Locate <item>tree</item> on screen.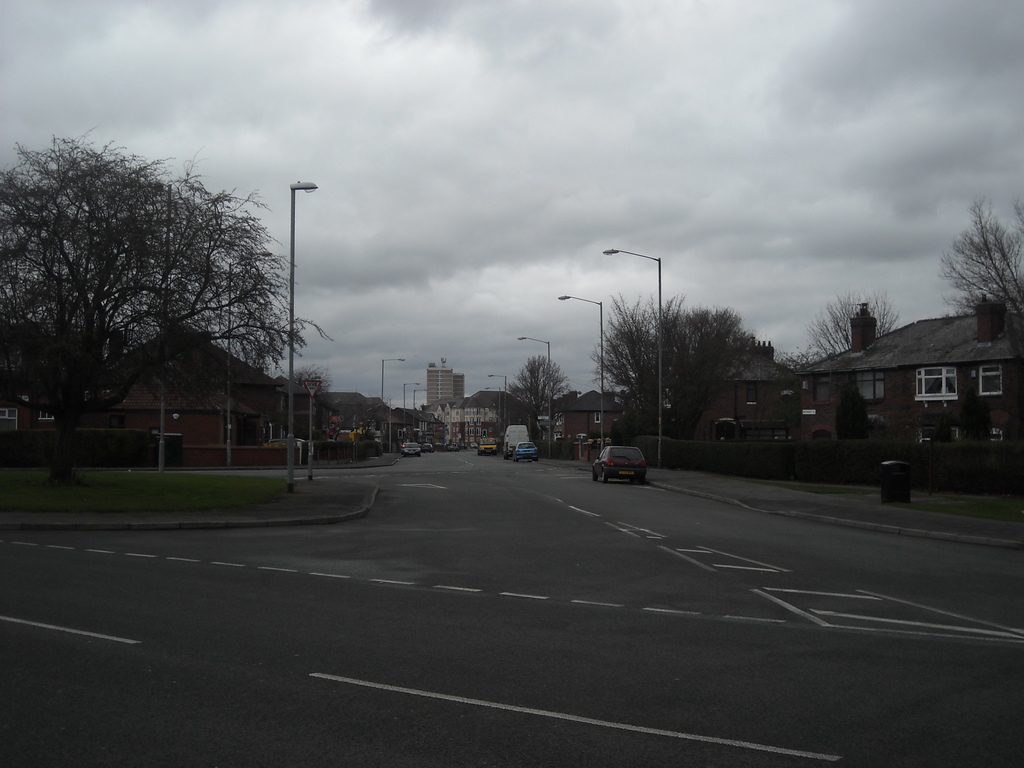
On screen at box=[273, 364, 340, 404].
